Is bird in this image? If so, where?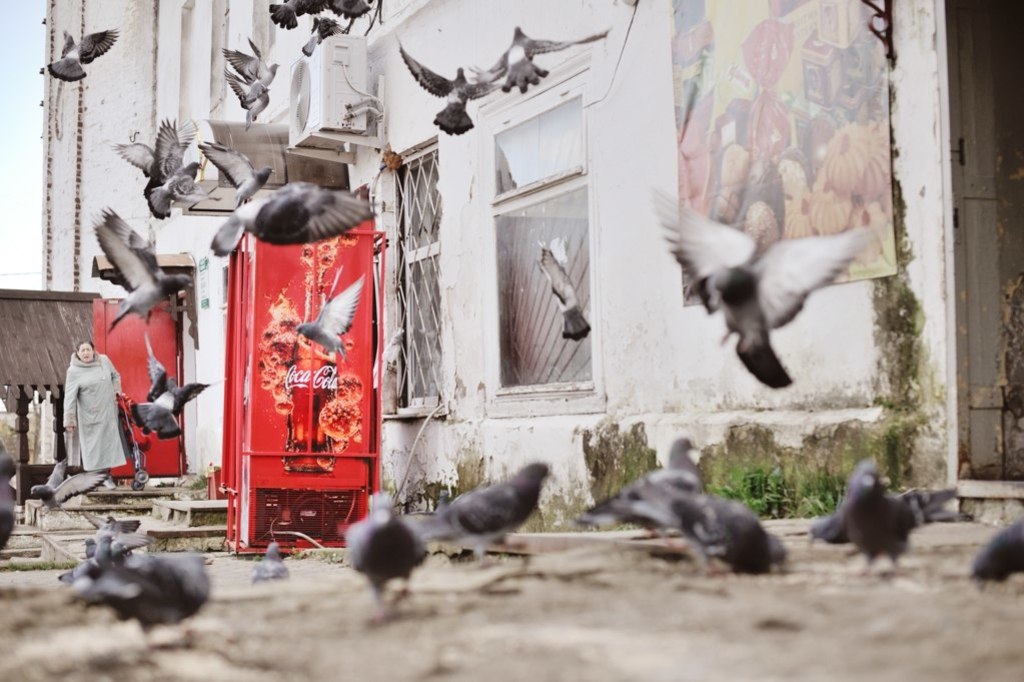
Yes, at <bbox>807, 468, 944, 563</bbox>.
